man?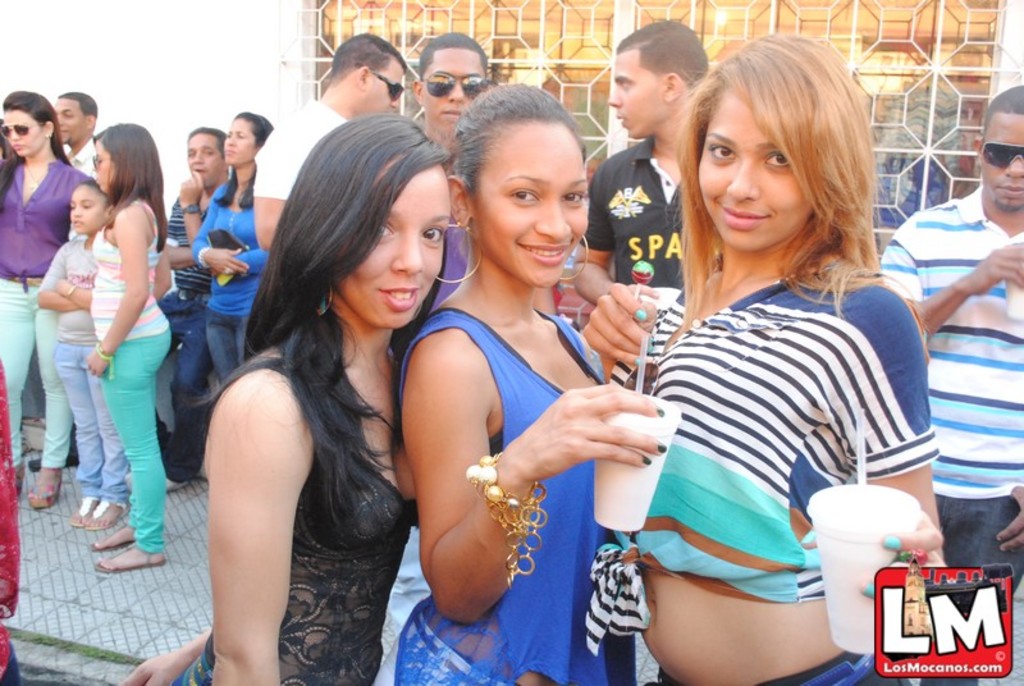
left=247, top=31, right=417, bottom=251
